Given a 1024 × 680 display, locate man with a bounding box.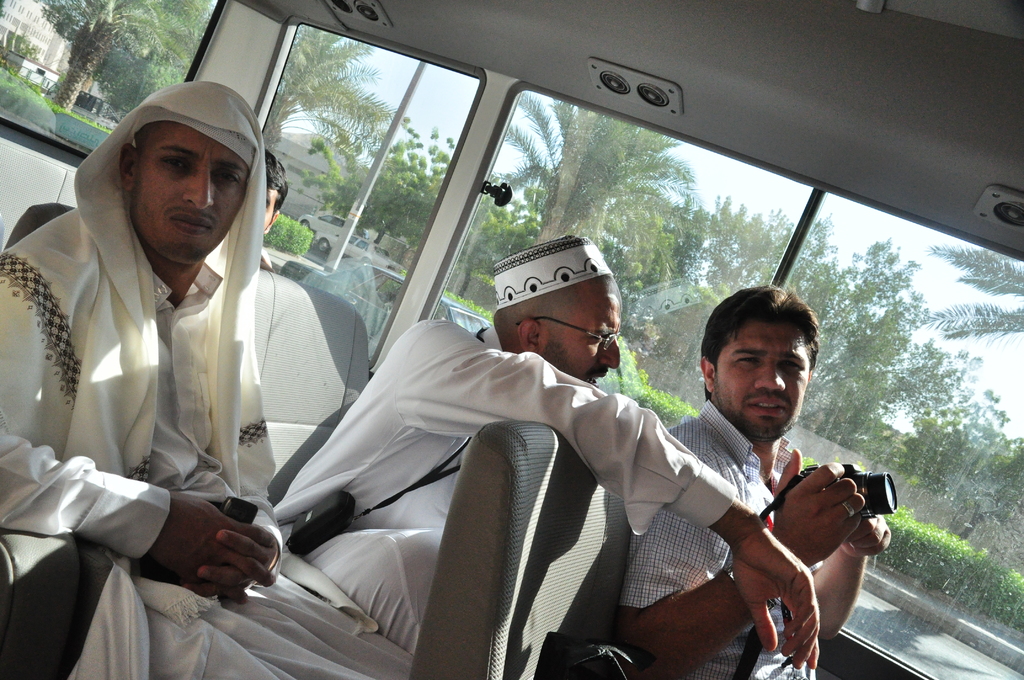
Located: bbox=(0, 79, 417, 679).
